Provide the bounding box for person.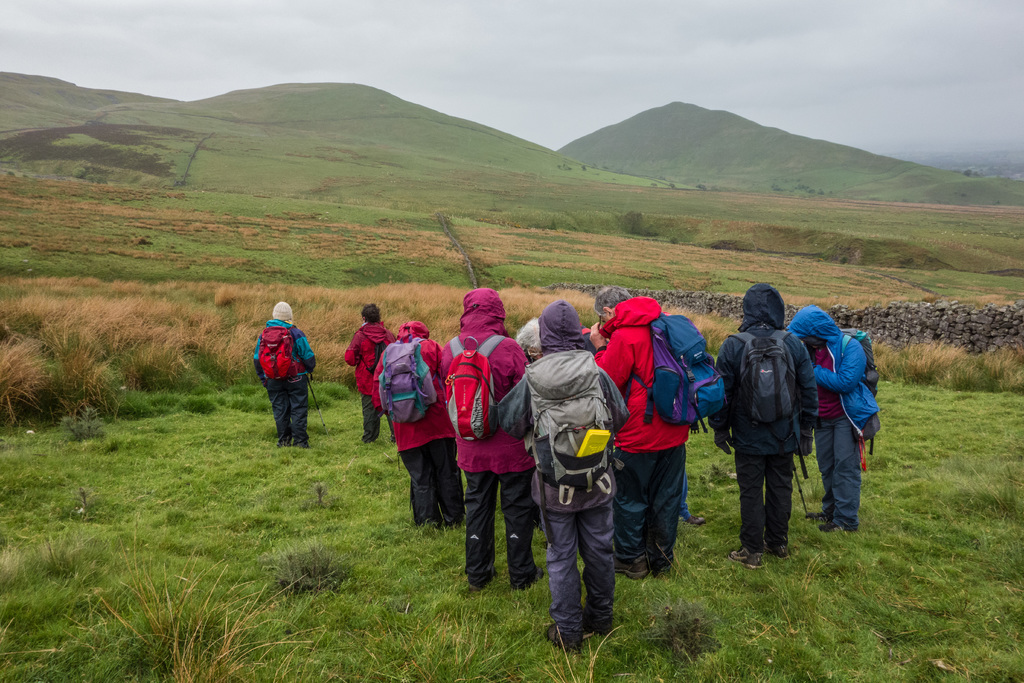
box=[341, 299, 397, 443].
